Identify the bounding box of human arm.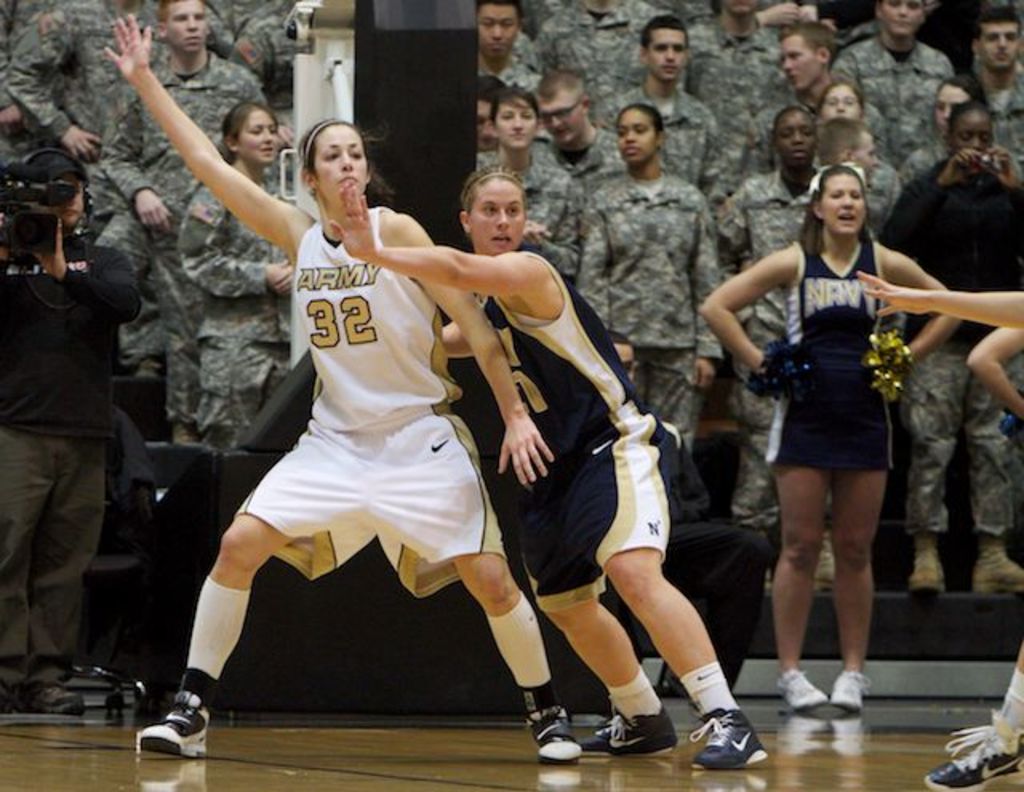
670,178,728,397.
